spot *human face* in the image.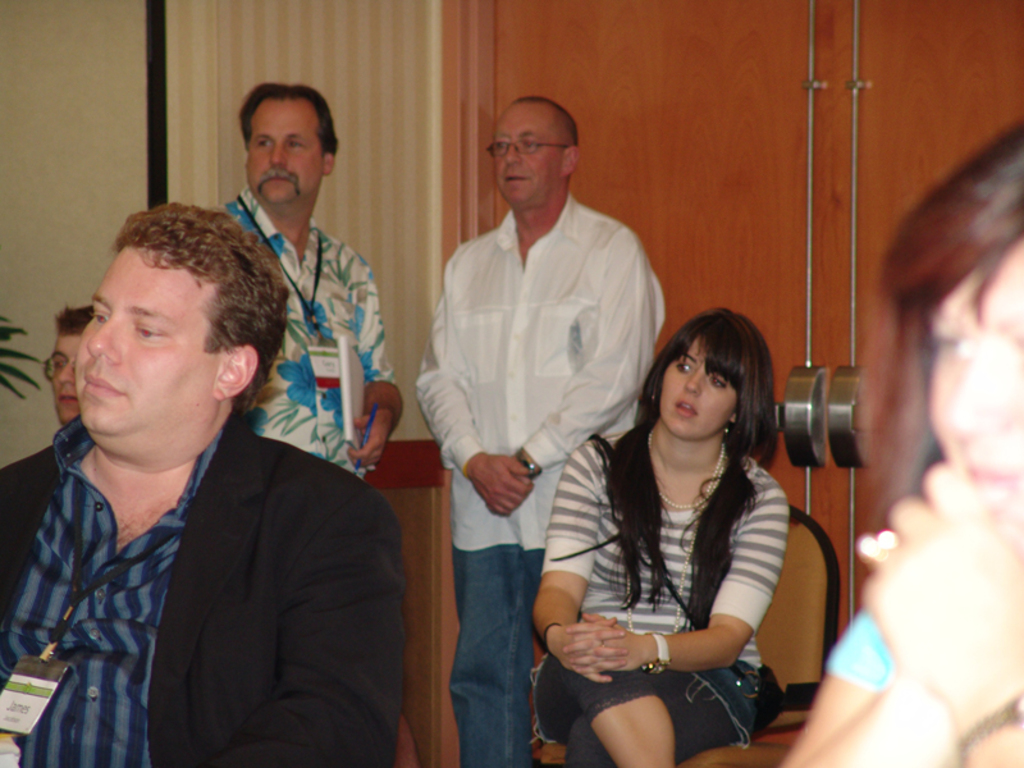
*human face* found at (x1=660, y1=335, x2=740, y2=434).
